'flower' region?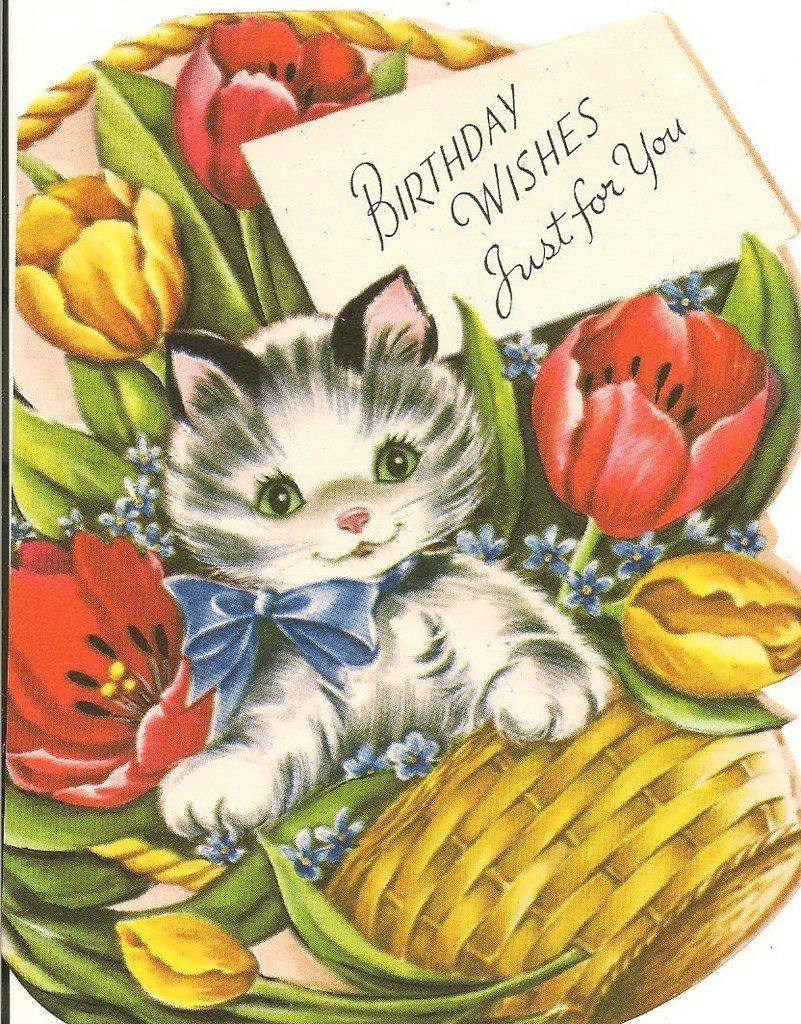
region(336, 737, 391, 781)
